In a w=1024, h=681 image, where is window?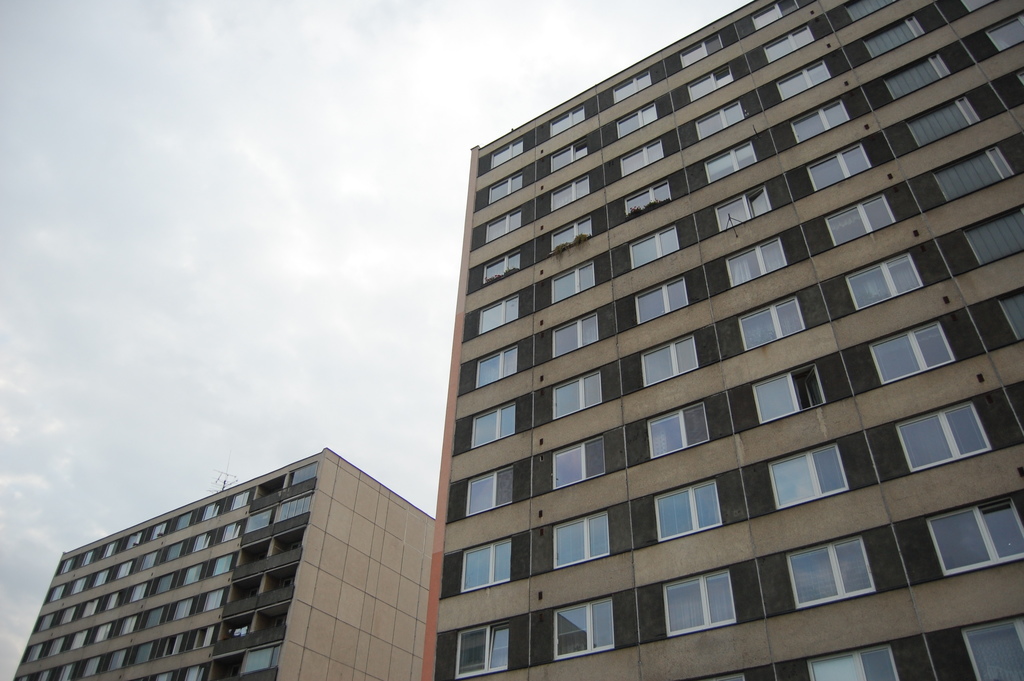
x1=550, y1=372, x2=602, y2=423.
